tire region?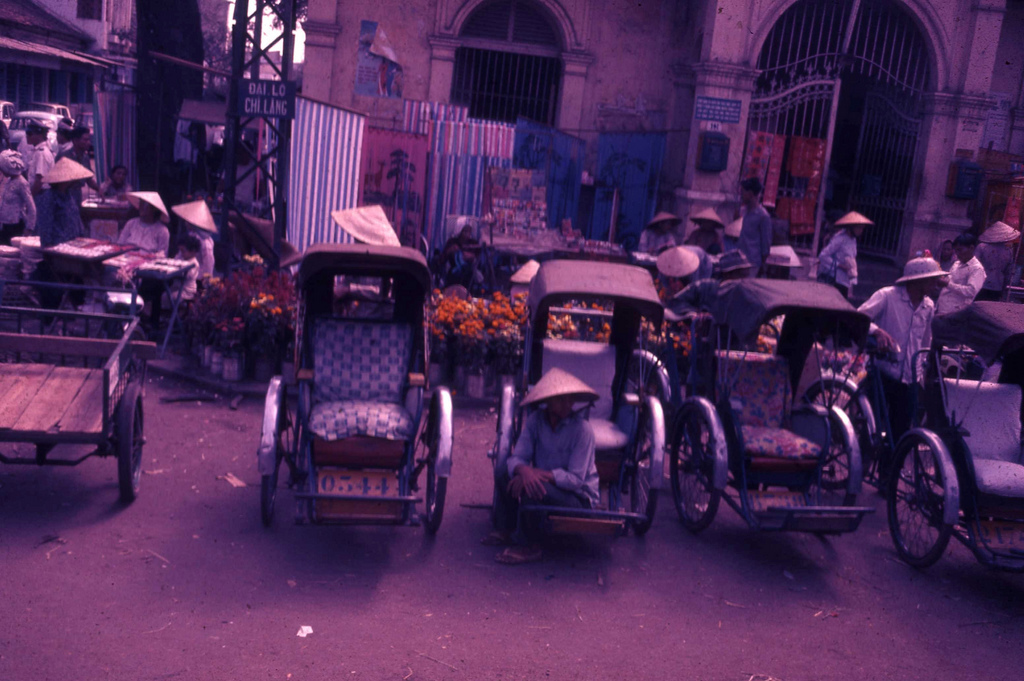
(left=674, top=404, right=722, bottom=526)
